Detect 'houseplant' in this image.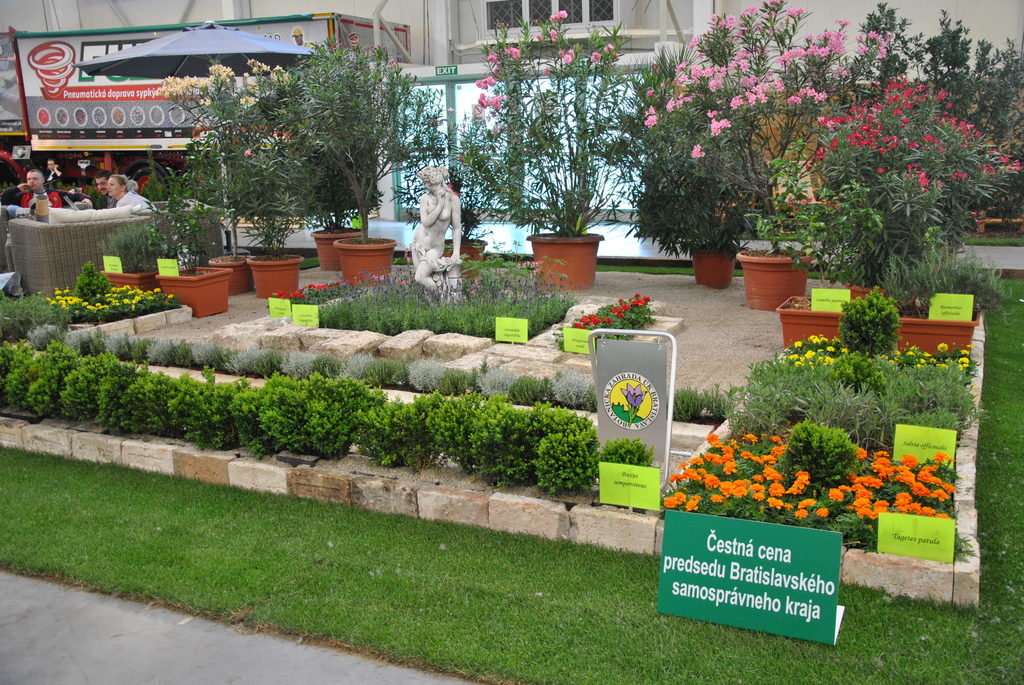
Detection: bbox(633, 5, 764, 278).
